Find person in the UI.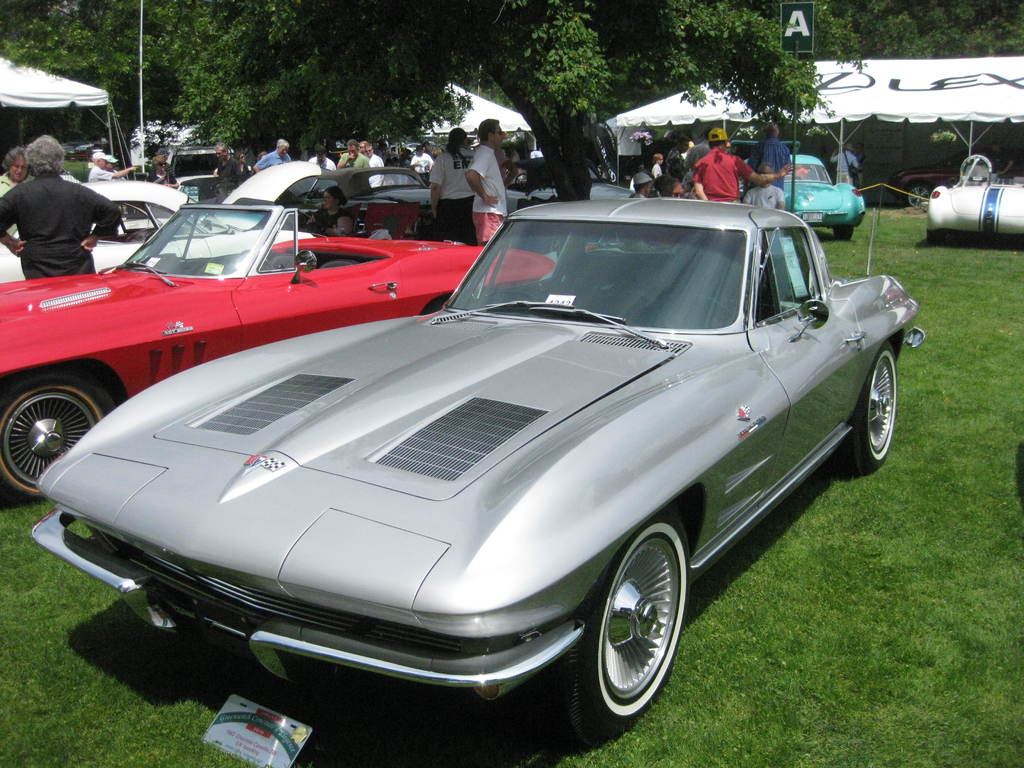
UI element at Rect(463, 116, 505, 249).
